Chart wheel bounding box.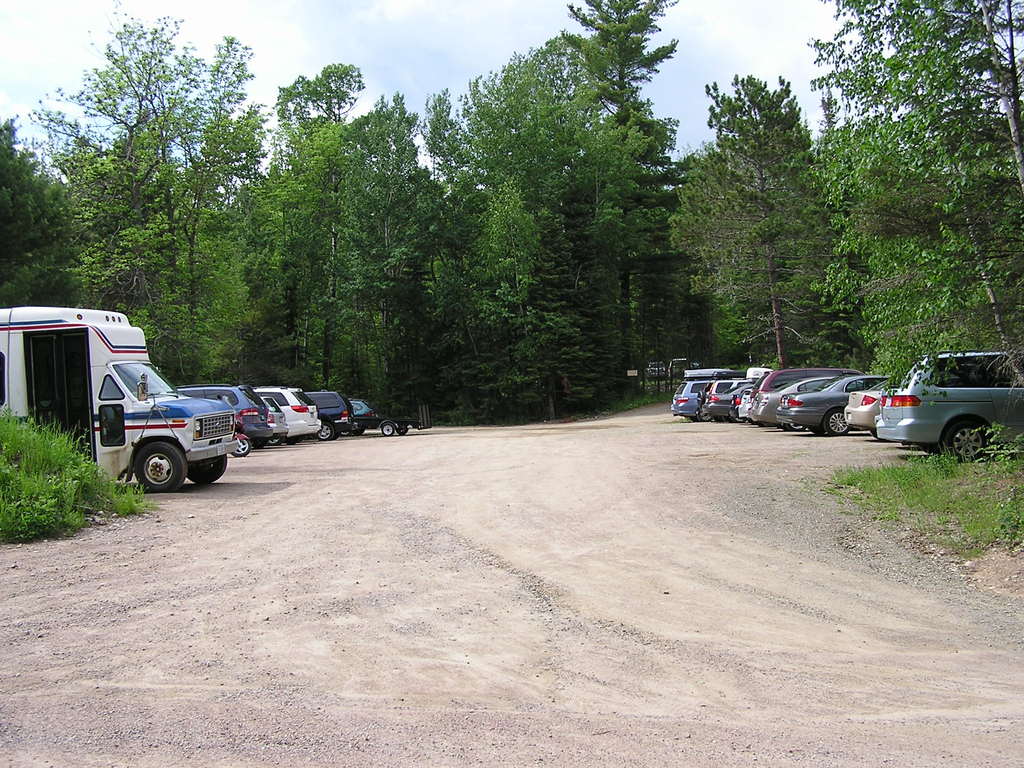
Charted: (268, 436, 280, 445).
